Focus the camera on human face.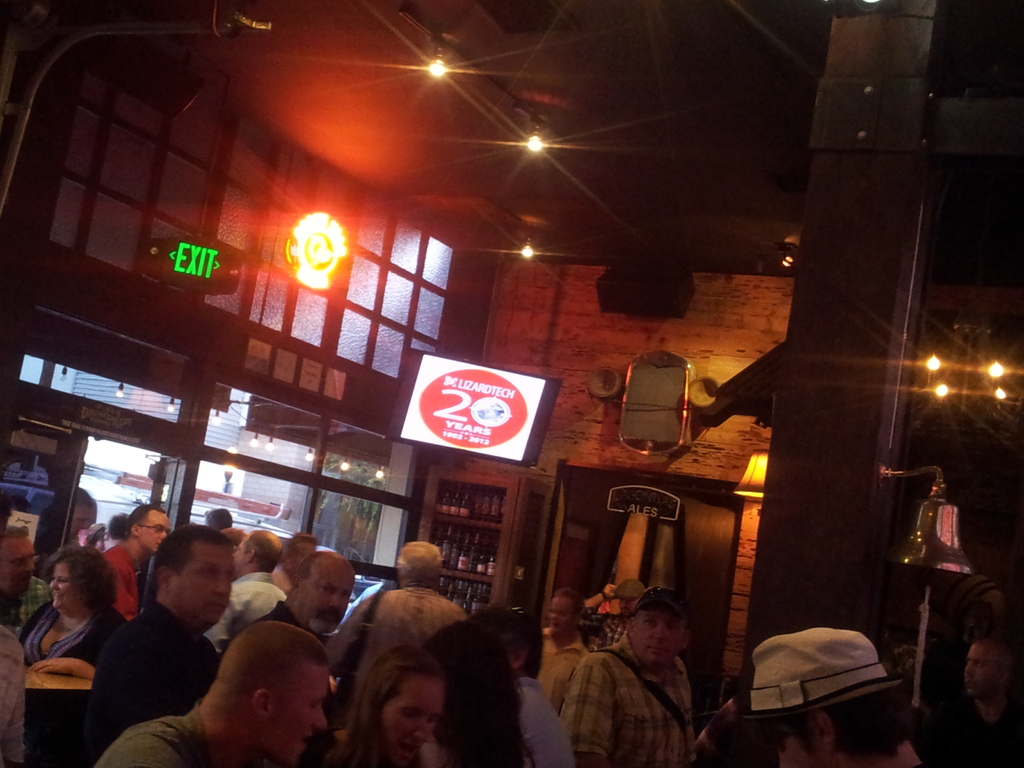
Focus region: box(308, 569, 350, 625).
